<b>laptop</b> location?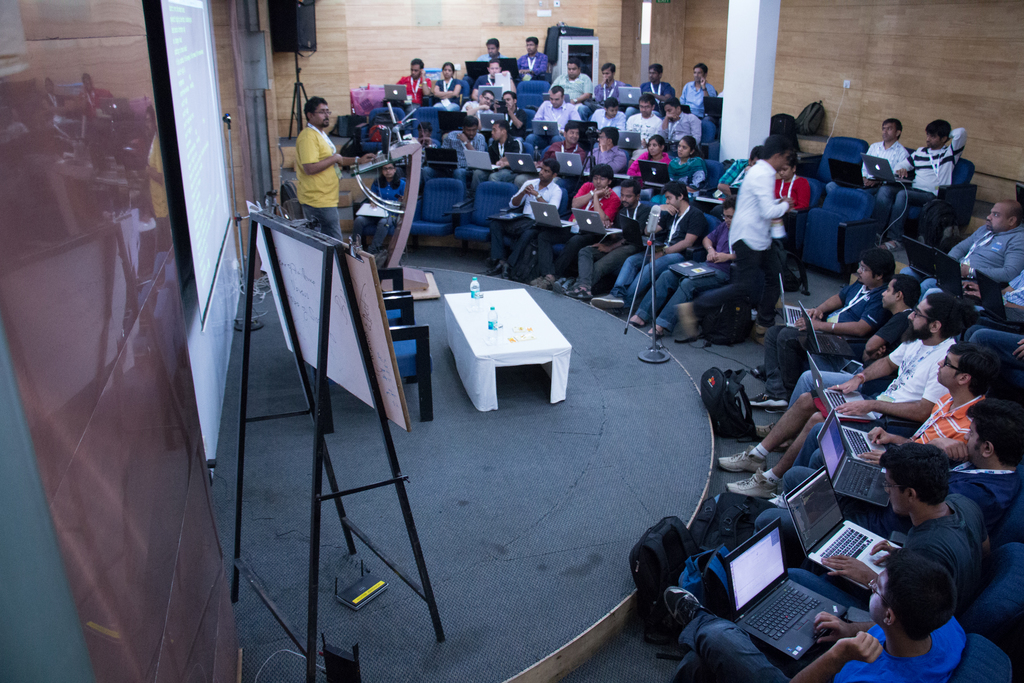
(left=722, top=517, right=848, bottom=664)
